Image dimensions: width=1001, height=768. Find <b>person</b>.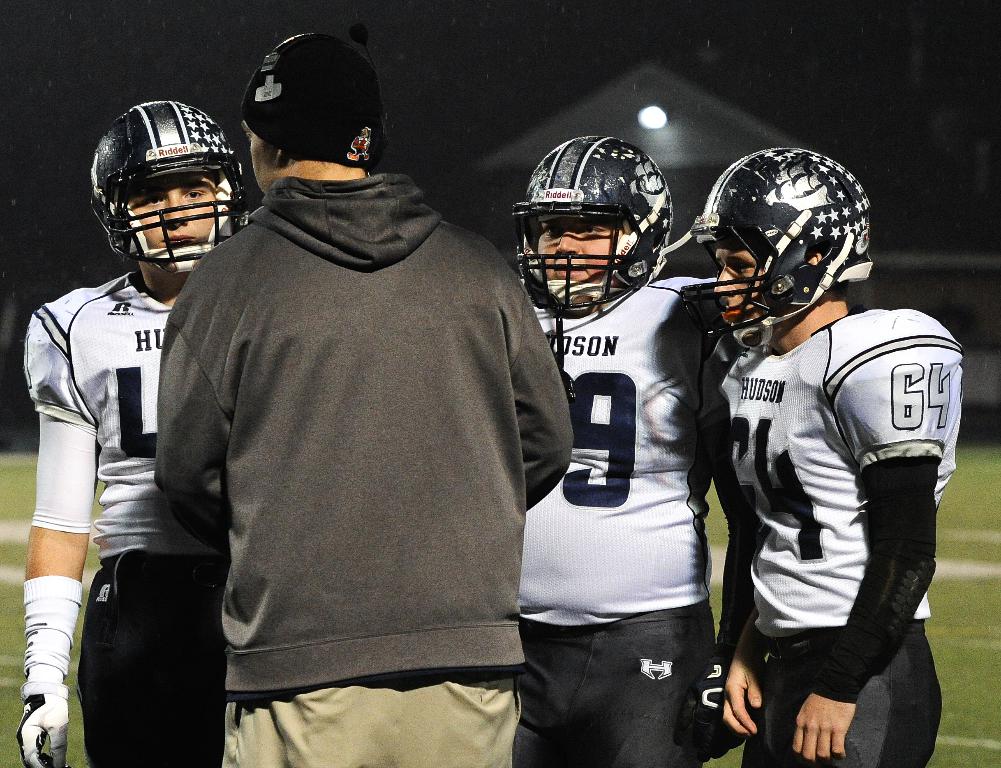
512:136:758:767.
